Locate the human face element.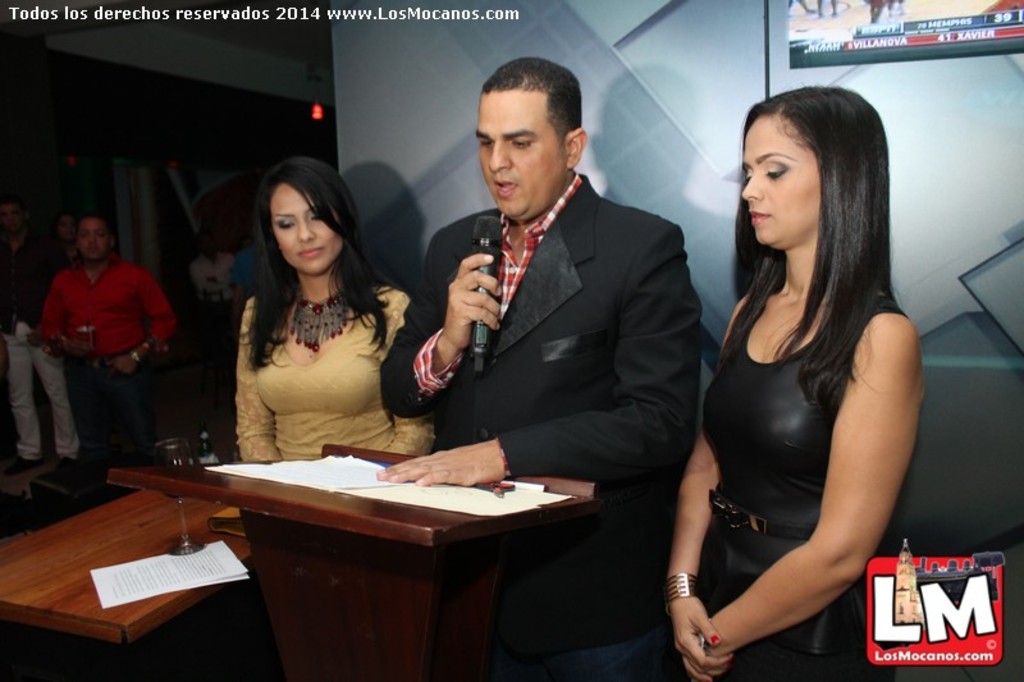
Element bbox: select_region(77, 223, 113, 265).
